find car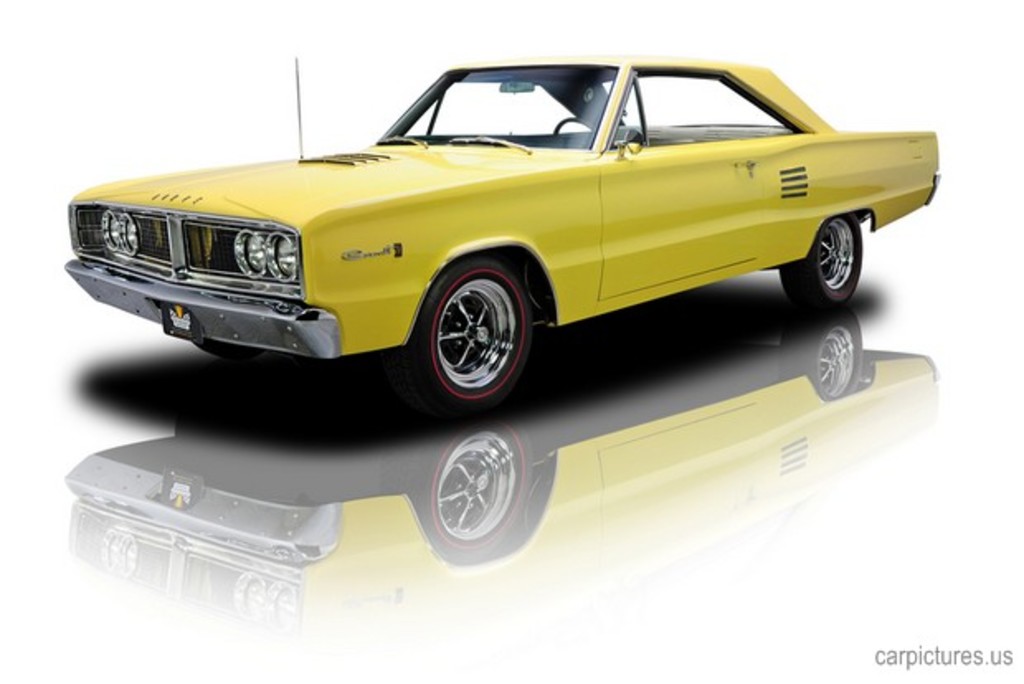
locate(66, 55, 938, 416)
